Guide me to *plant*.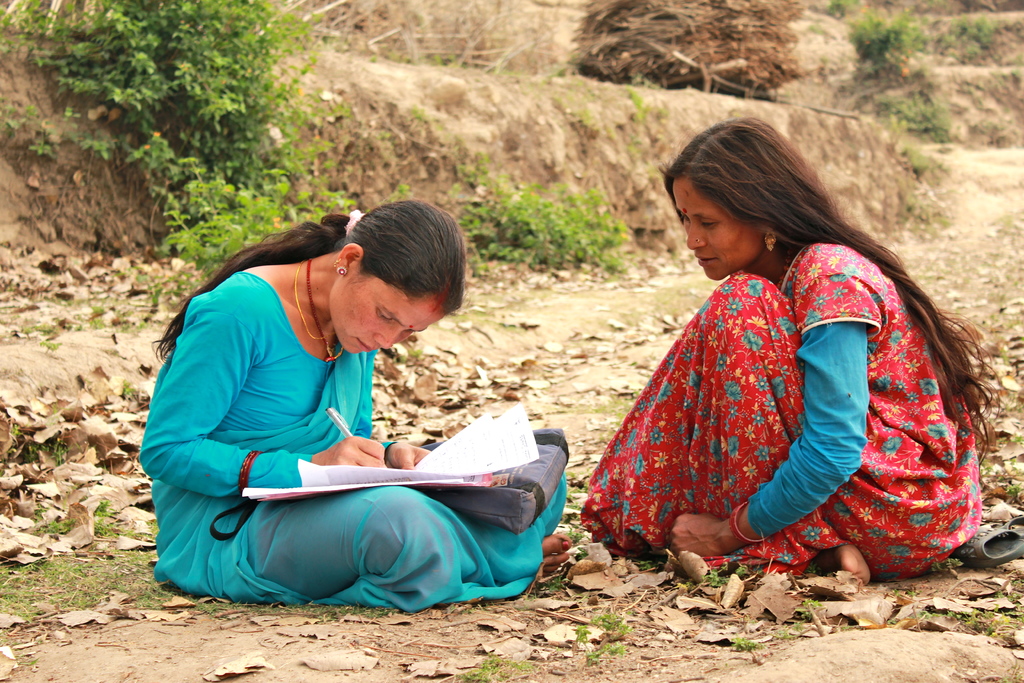
Guidance: {"left": 0, "top": 0, "right": 34, "bottom": 60}.
